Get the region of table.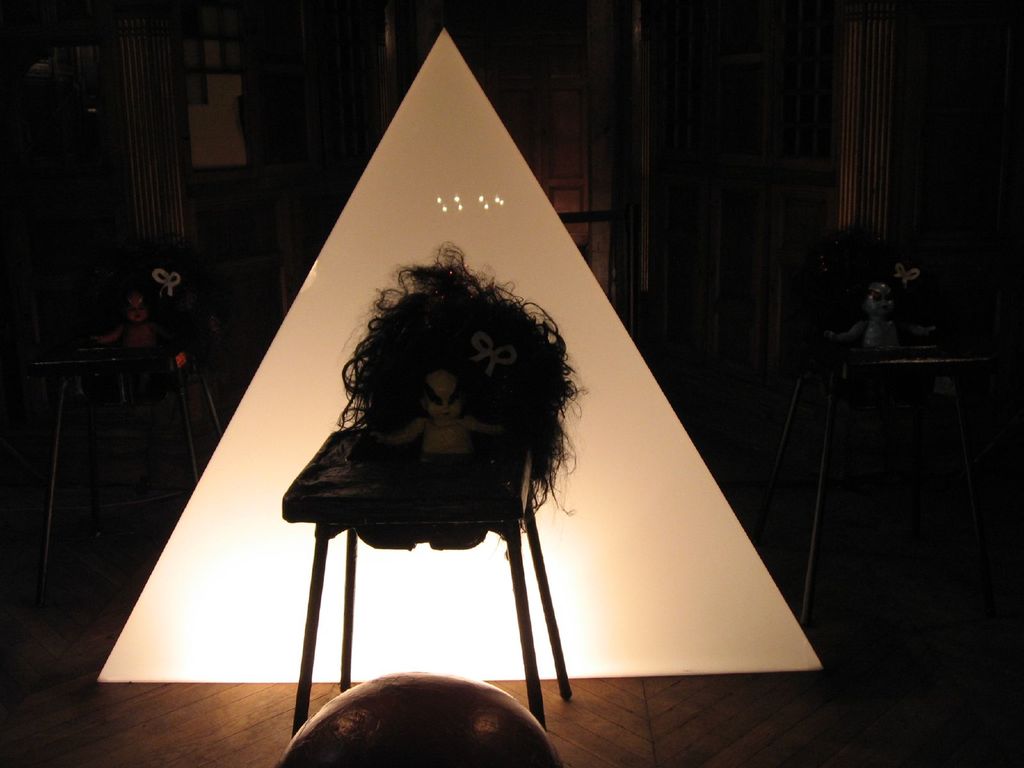
[254, 459, 581, 696].
